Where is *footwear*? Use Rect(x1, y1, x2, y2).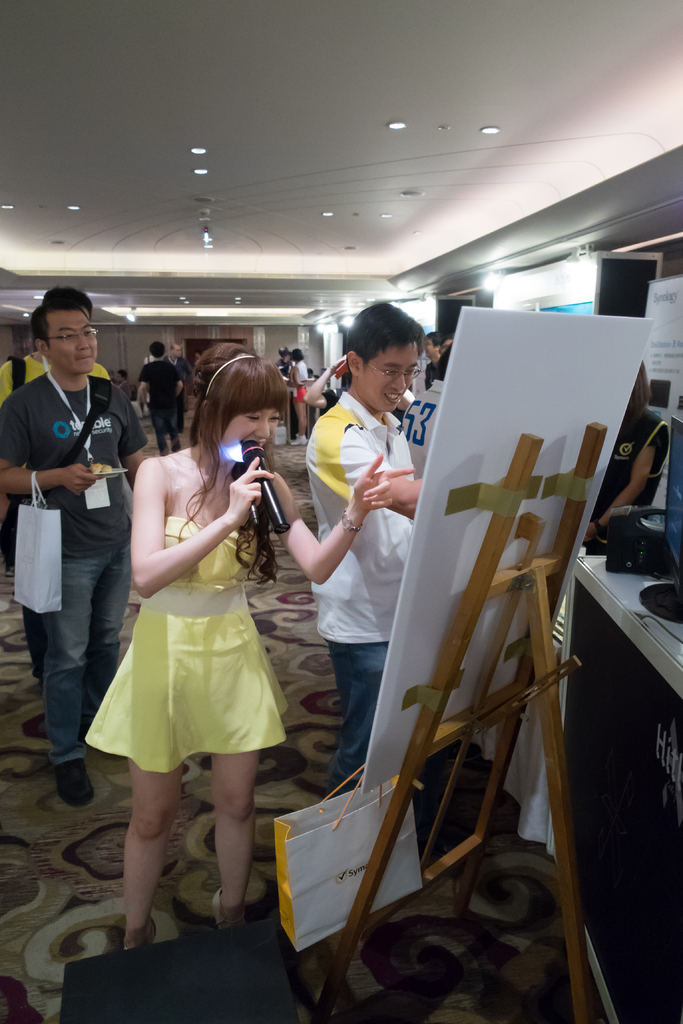
Rect(211, 883, 247, 935).
